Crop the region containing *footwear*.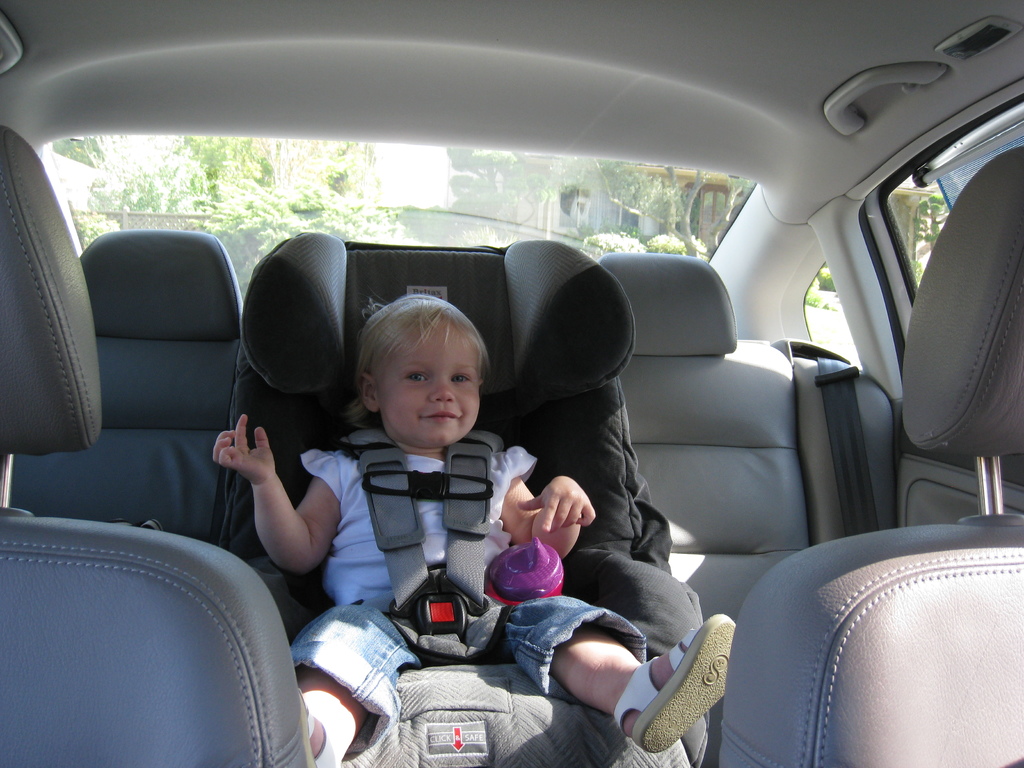
Crop region: detection(612, 611, 735, 754).
